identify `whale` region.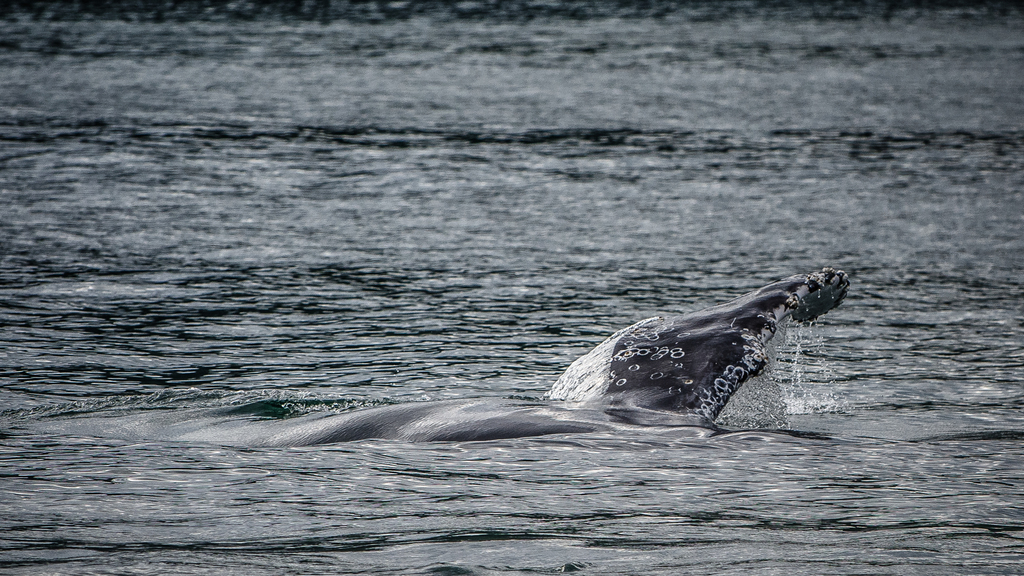
Region: (x1=185, y1=272, x2=849, y2=449).
